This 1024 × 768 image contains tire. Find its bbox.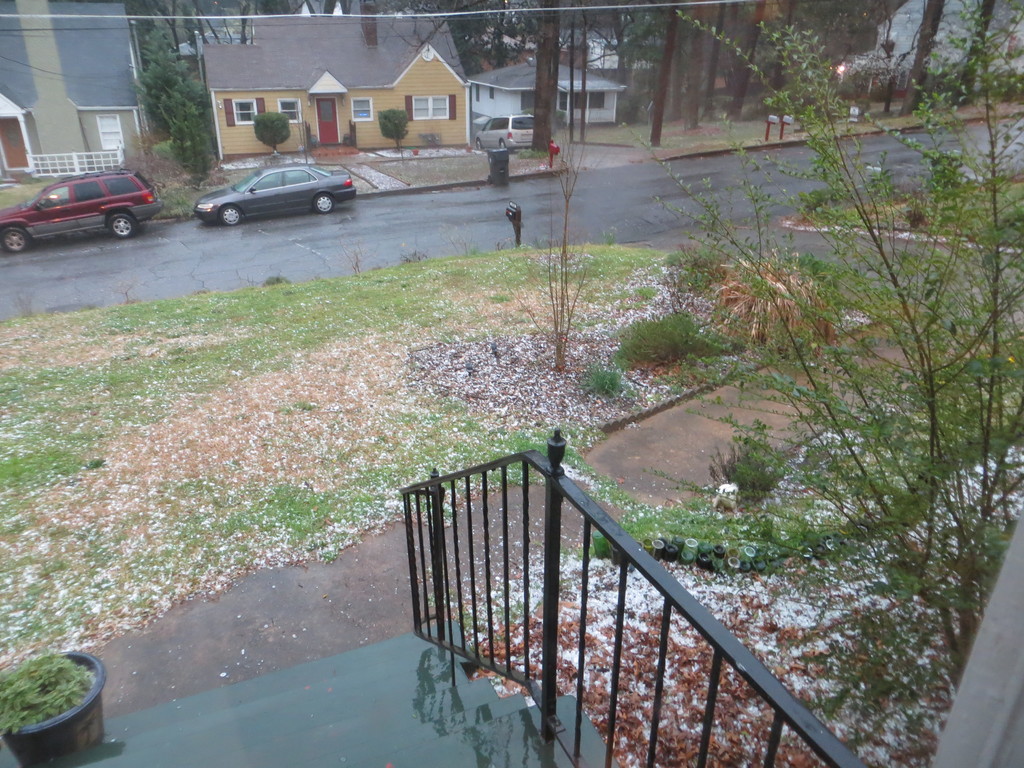
[x1=217, y1=204, x2=242, y2=227].
